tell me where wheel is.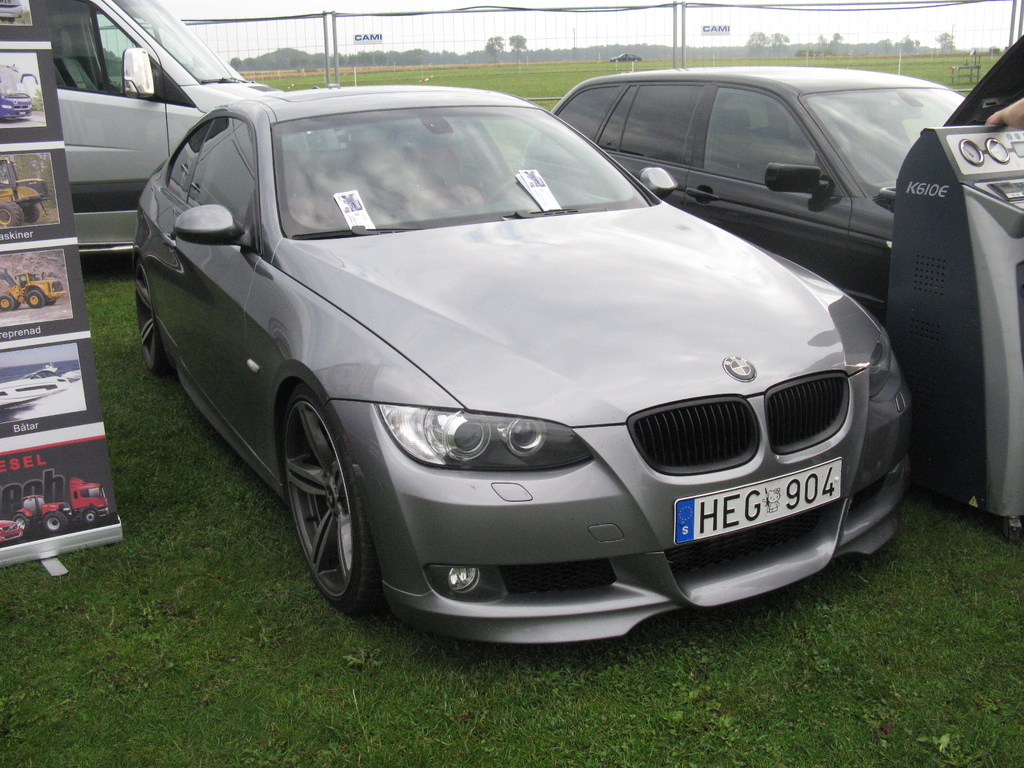
wheel is at 128, 255, 177, 380.
